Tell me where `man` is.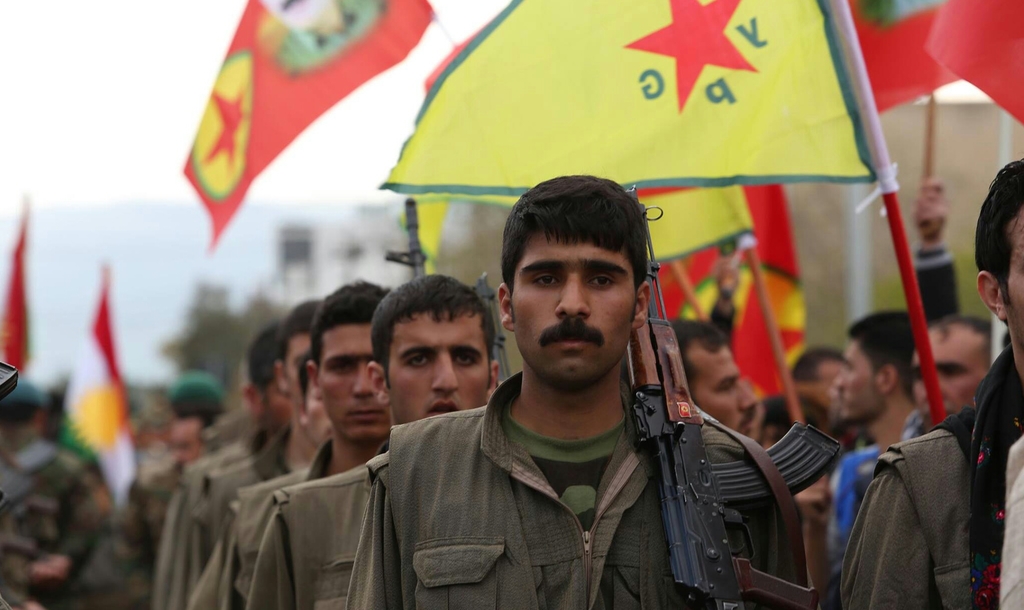
`man` is at 220:280:397:607.
